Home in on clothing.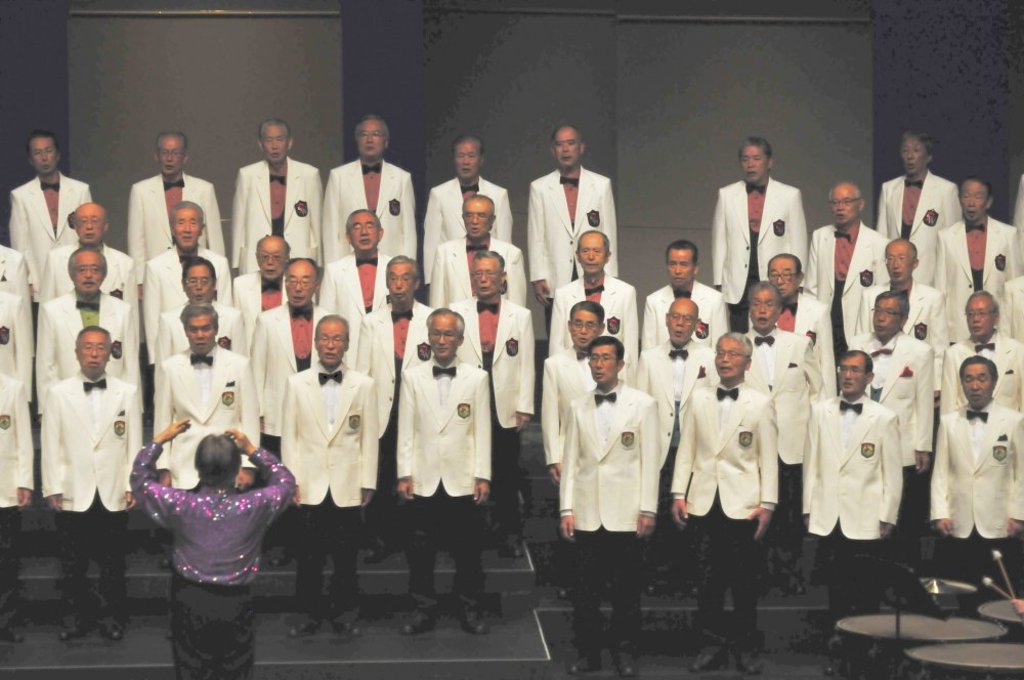
Homed in at rect(937, 330, 1023, 411).
